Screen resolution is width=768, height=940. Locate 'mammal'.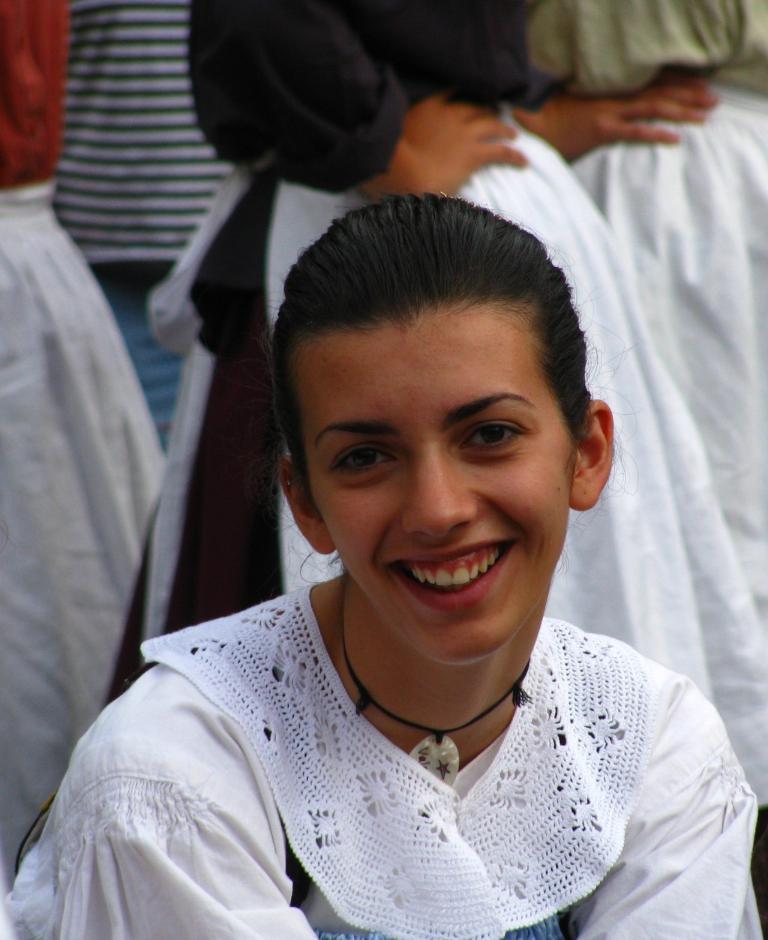
511:2:767:607.
